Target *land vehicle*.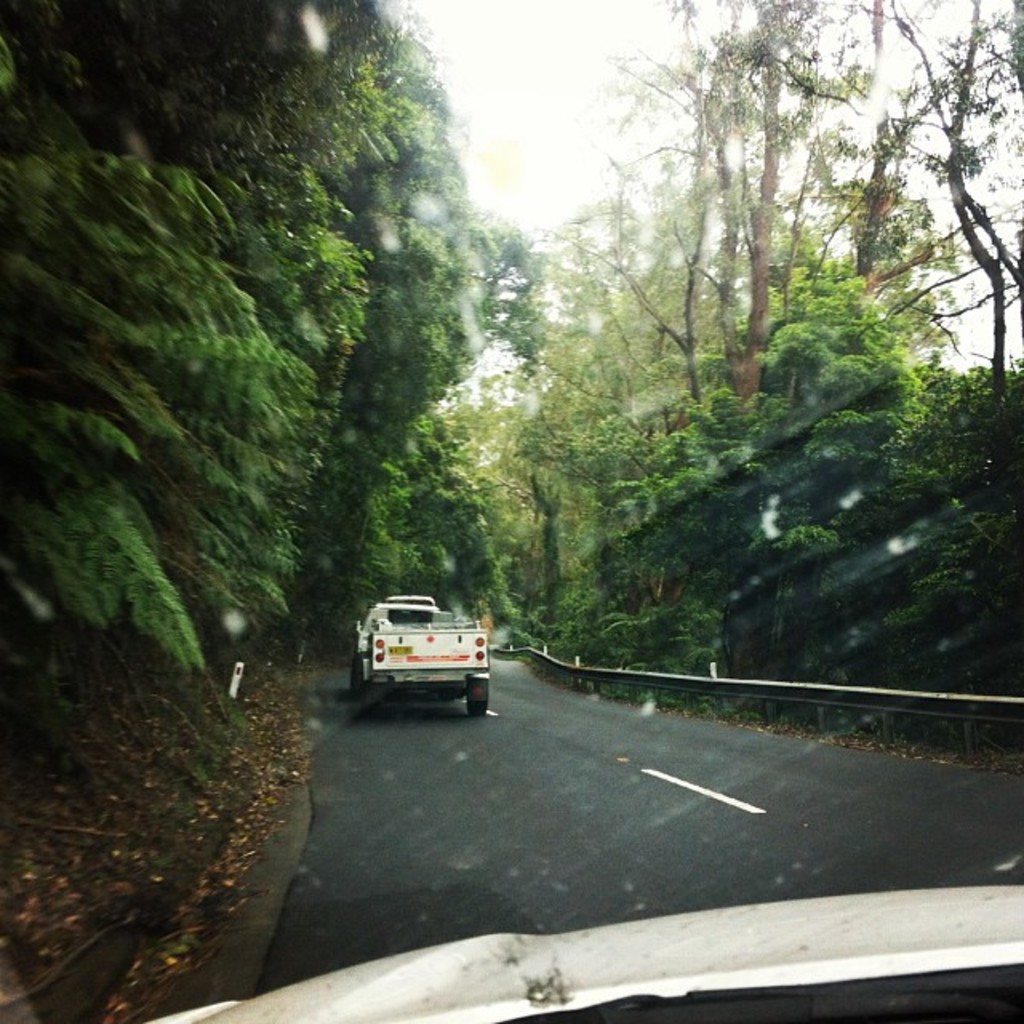
Target region: 347, 590, 499, 712.
